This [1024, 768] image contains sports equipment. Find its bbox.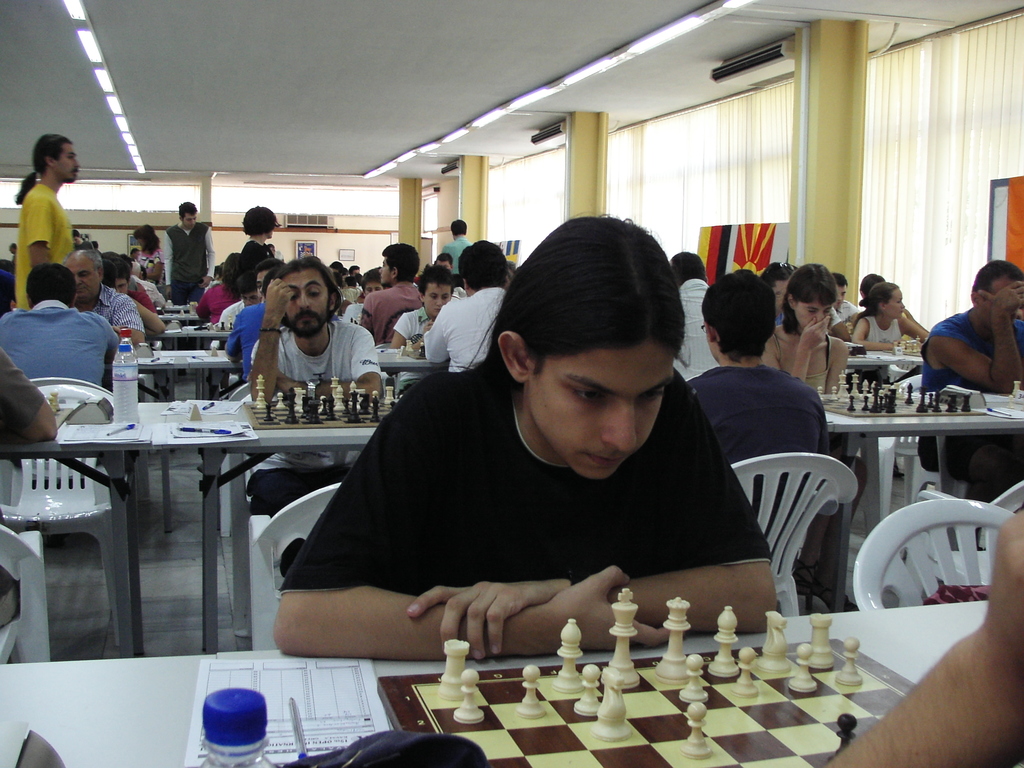
<region>454, 666, 488, 732</region>.
